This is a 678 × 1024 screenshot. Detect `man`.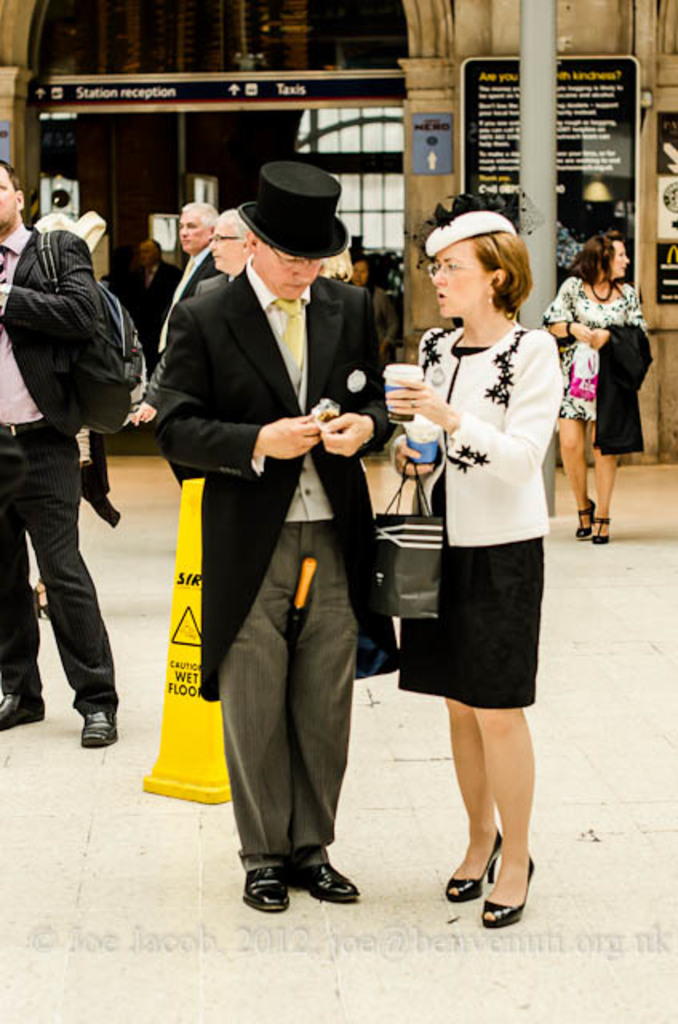
Rect(149, 163, 400, 872).
